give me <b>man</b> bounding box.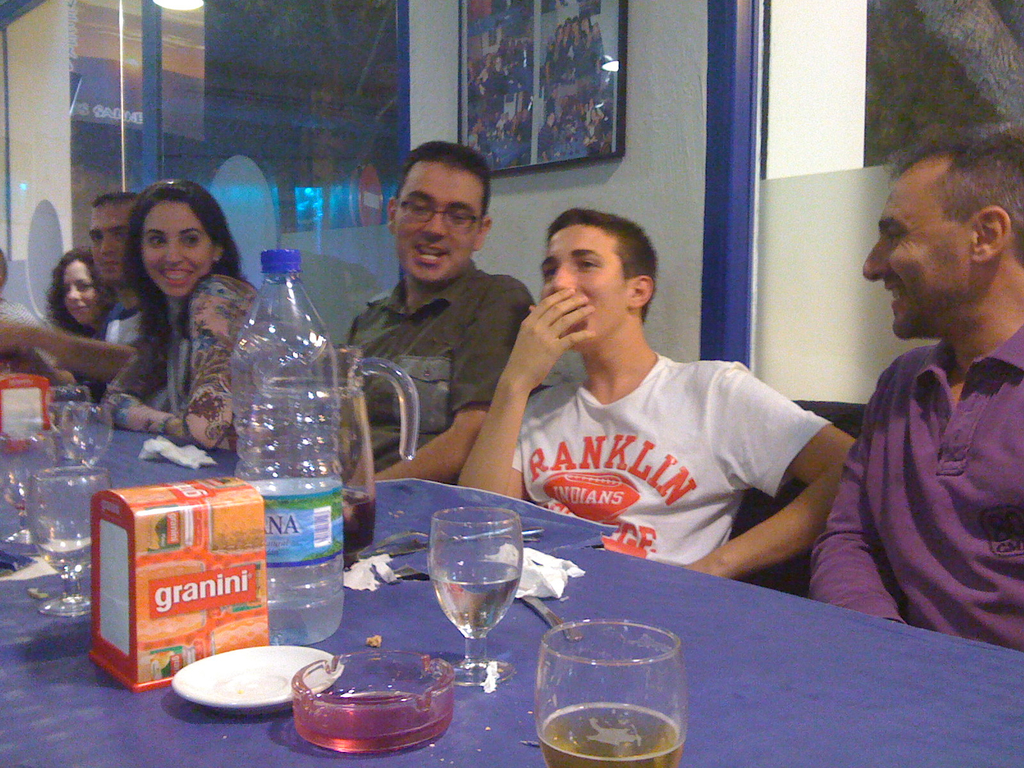
487/54/509/103.
